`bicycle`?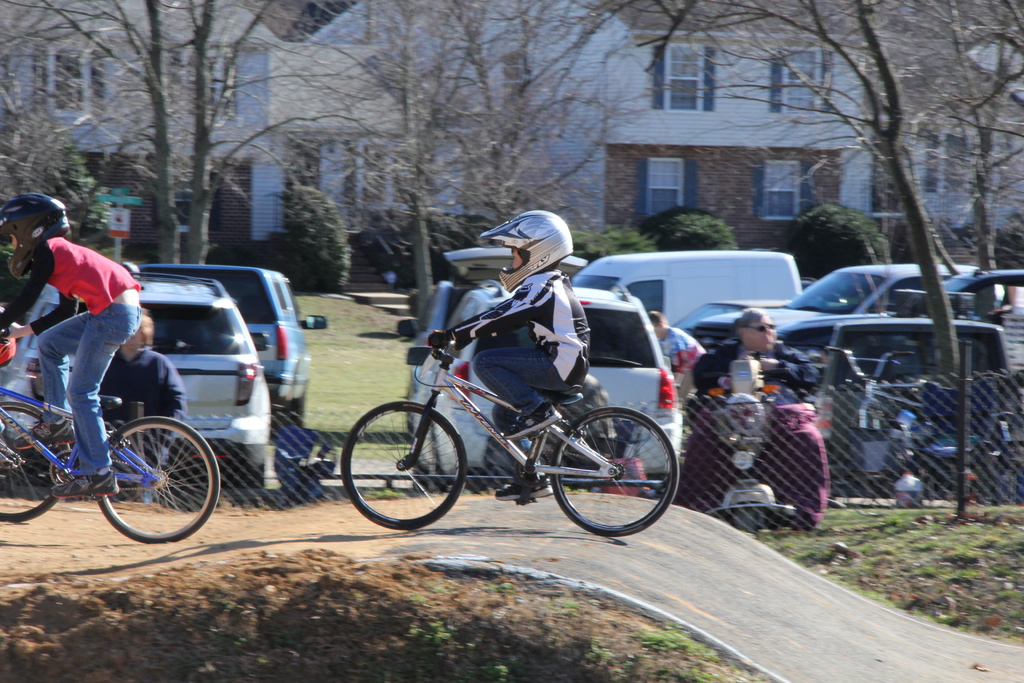
Rect(0, 304, 220, 547)
